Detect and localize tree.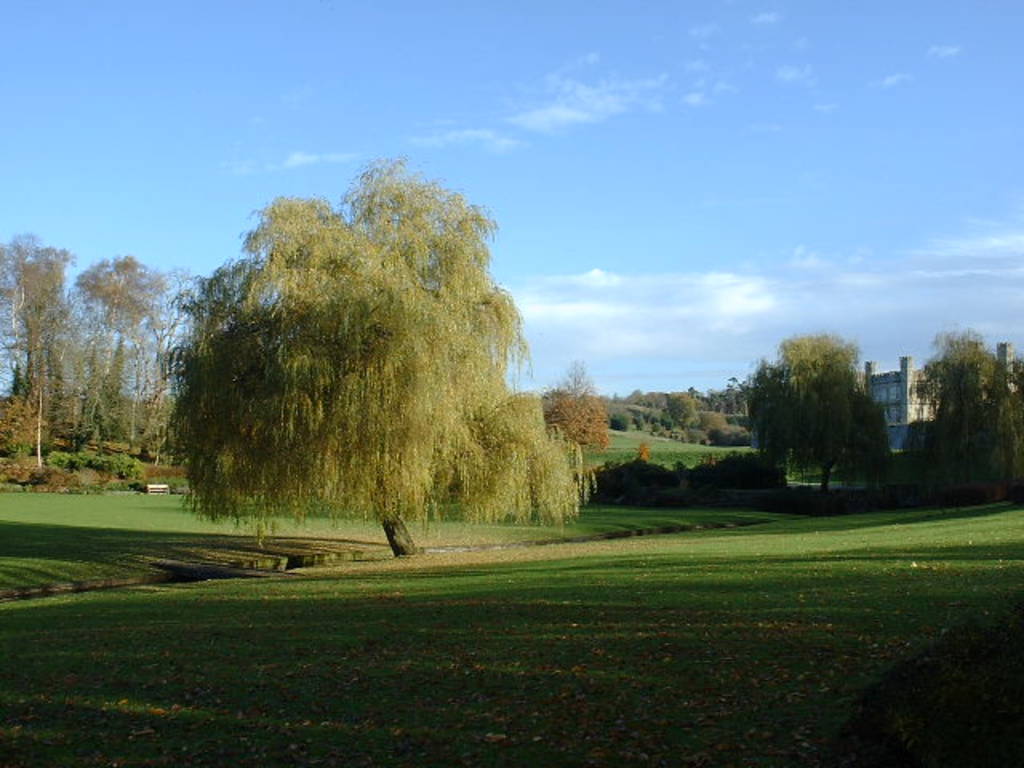
Localized at box(662, 378, 709, 429).
